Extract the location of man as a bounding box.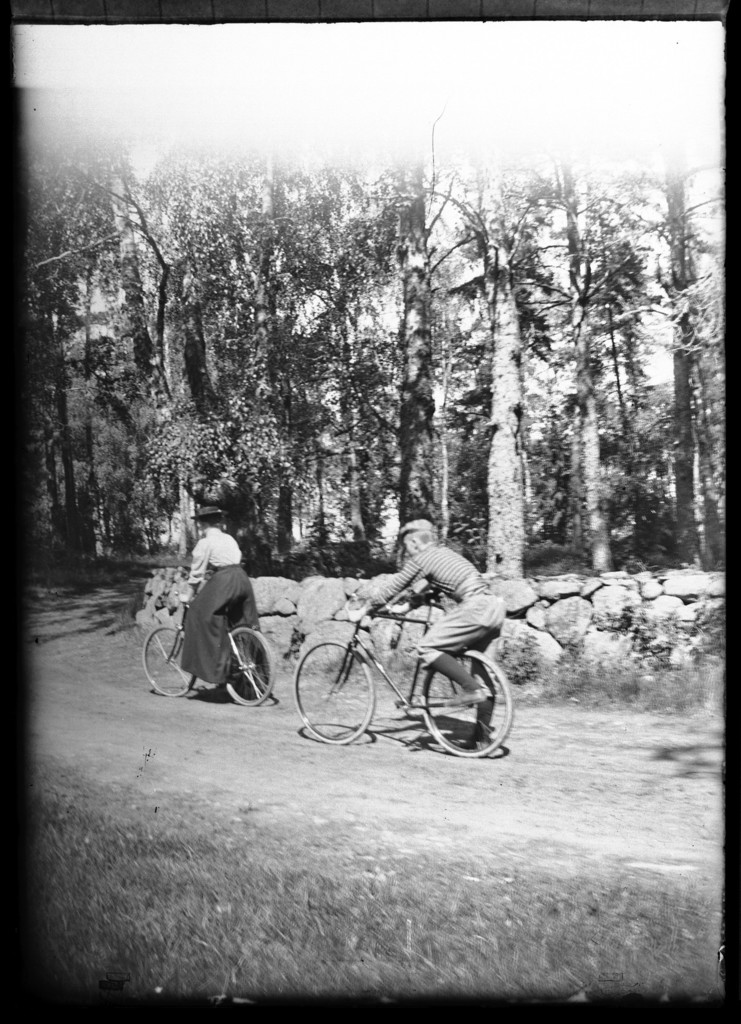
pyautogui.locateOnScreen(286, 507, 501, 757).
